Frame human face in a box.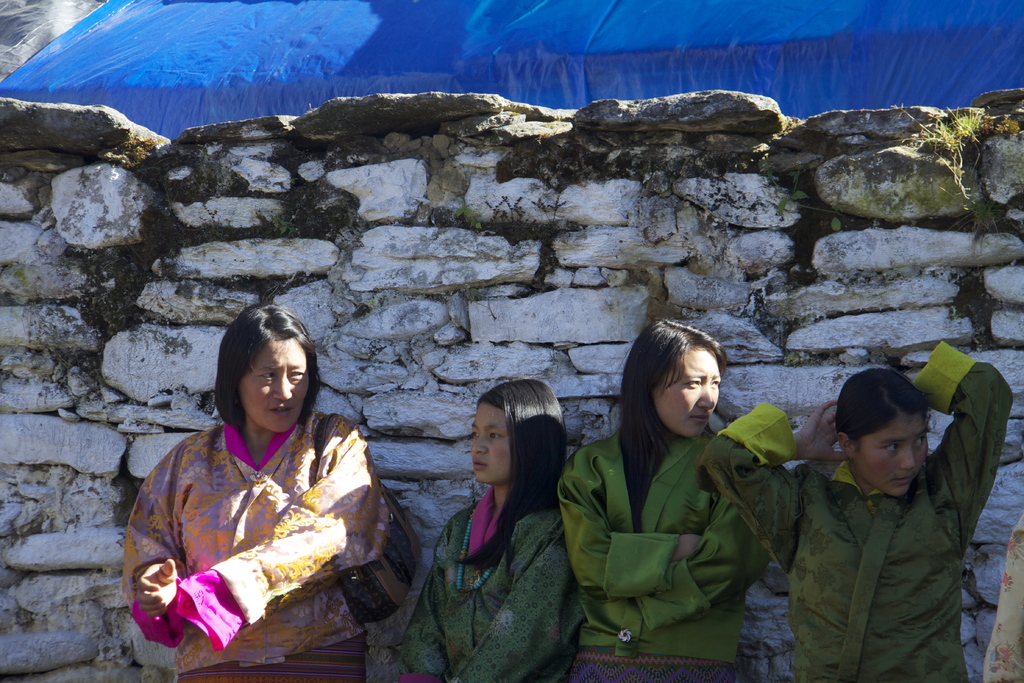
bbox(852, 414, 931, 499).
